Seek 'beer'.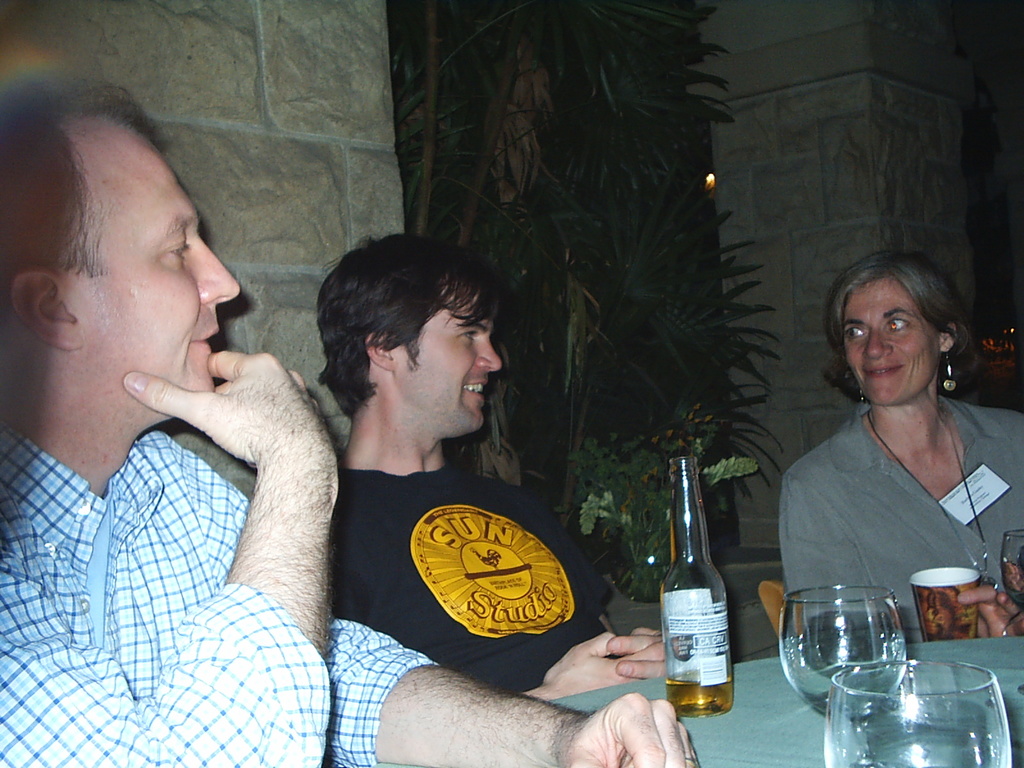
{"left": 663, "top": 454, "right": 749, "bottom": 720}.
